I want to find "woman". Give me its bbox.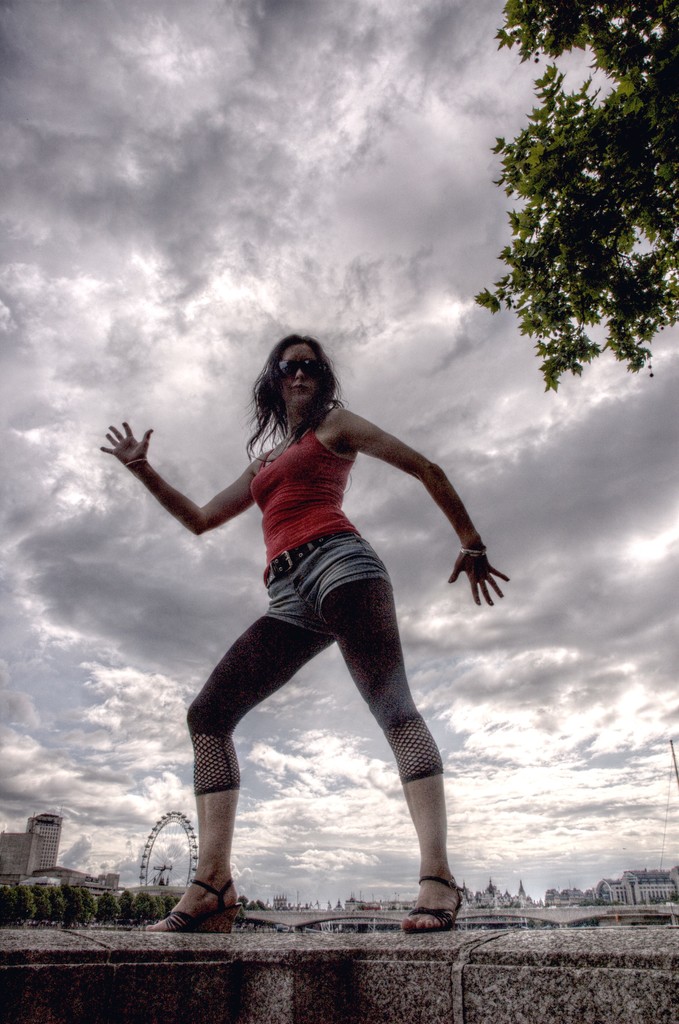
{"left": 89, "top": 332, "right": 520, "bottom": 946}.
